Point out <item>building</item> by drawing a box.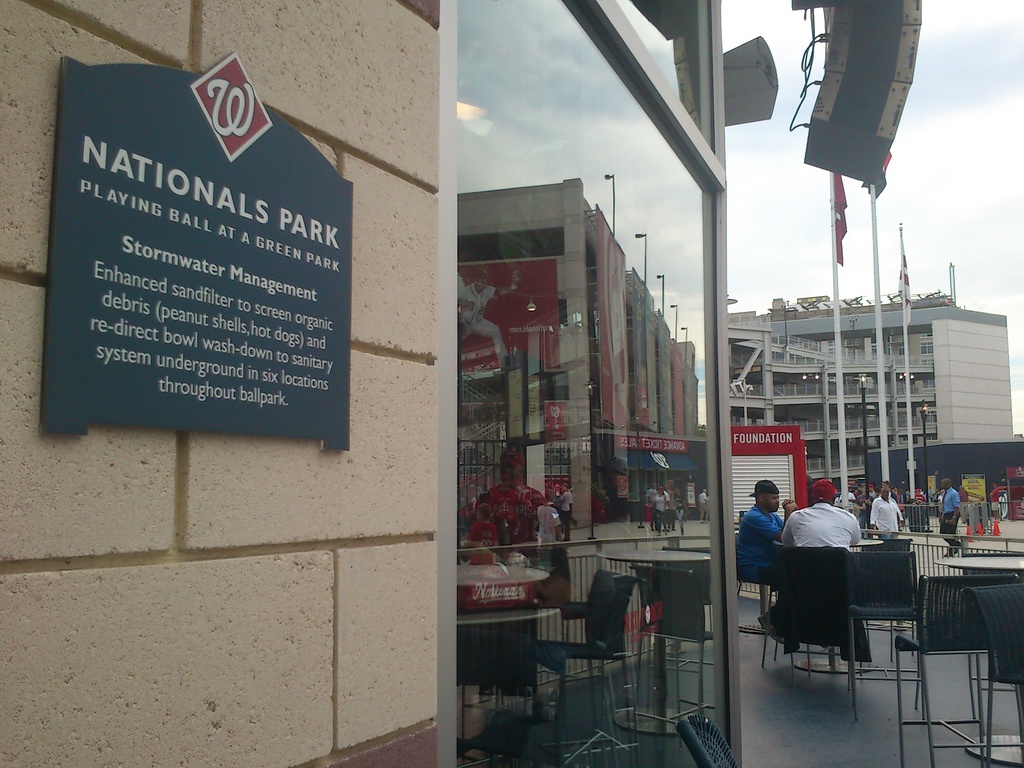
l=457, t=184, r=703, b=532.
